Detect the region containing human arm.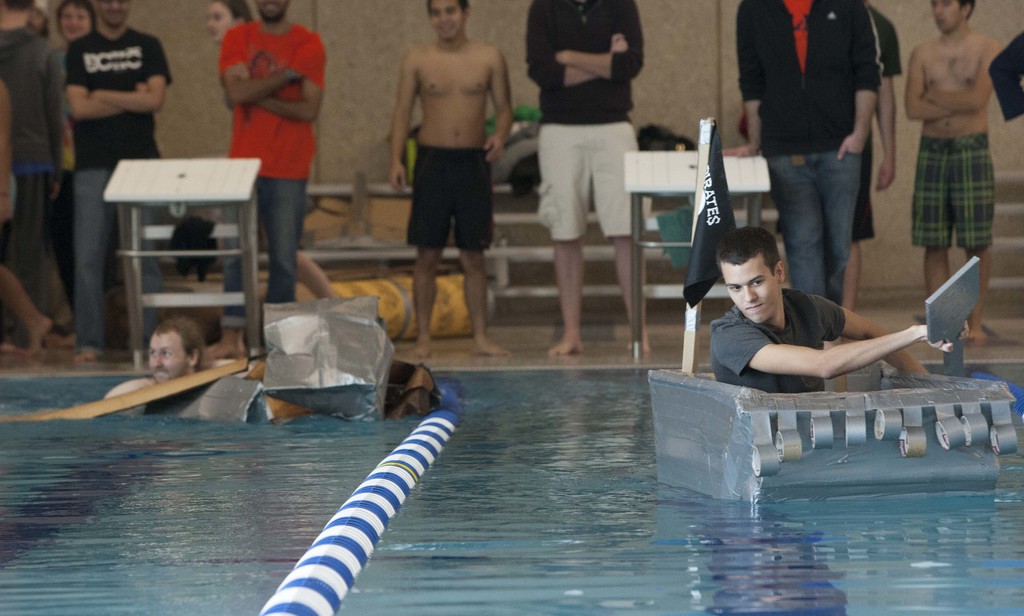
{"x1": 904, "y1": 45, "x2": 953, "y2": 120}.
